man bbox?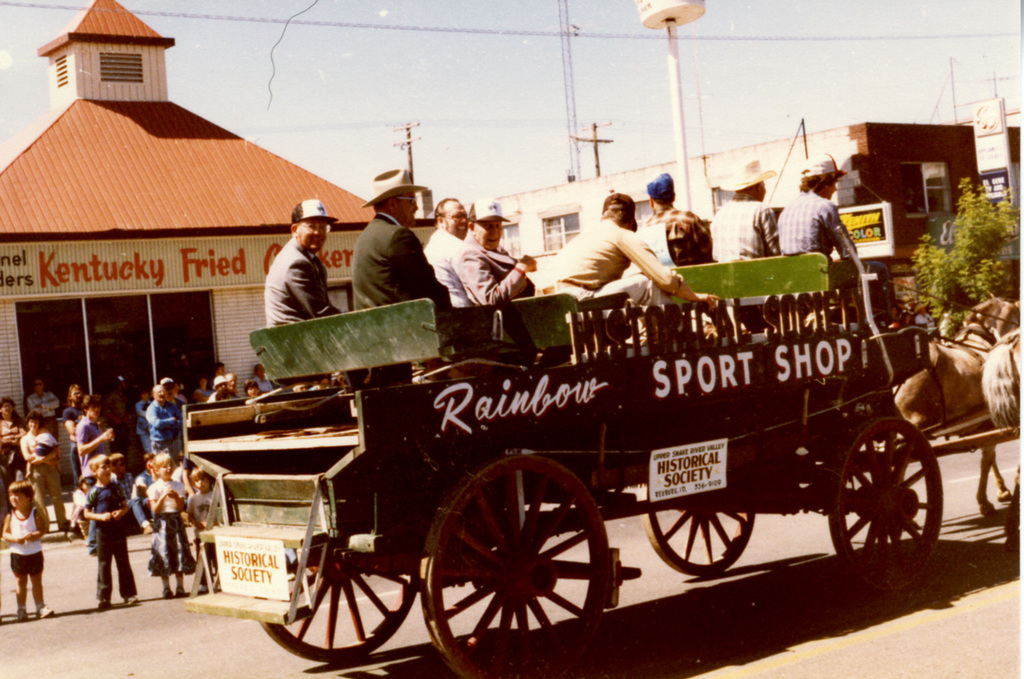
<bbox>75, 392, 113, 469</bbox>
